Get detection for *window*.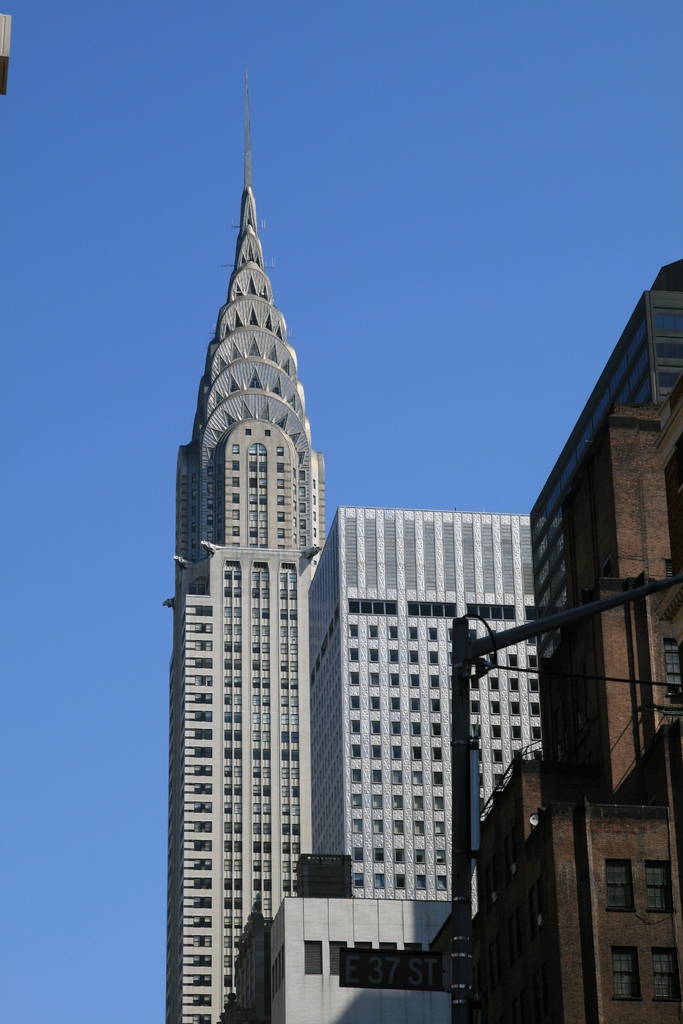
Detection: bbox=[525, 605, 537, 620].
